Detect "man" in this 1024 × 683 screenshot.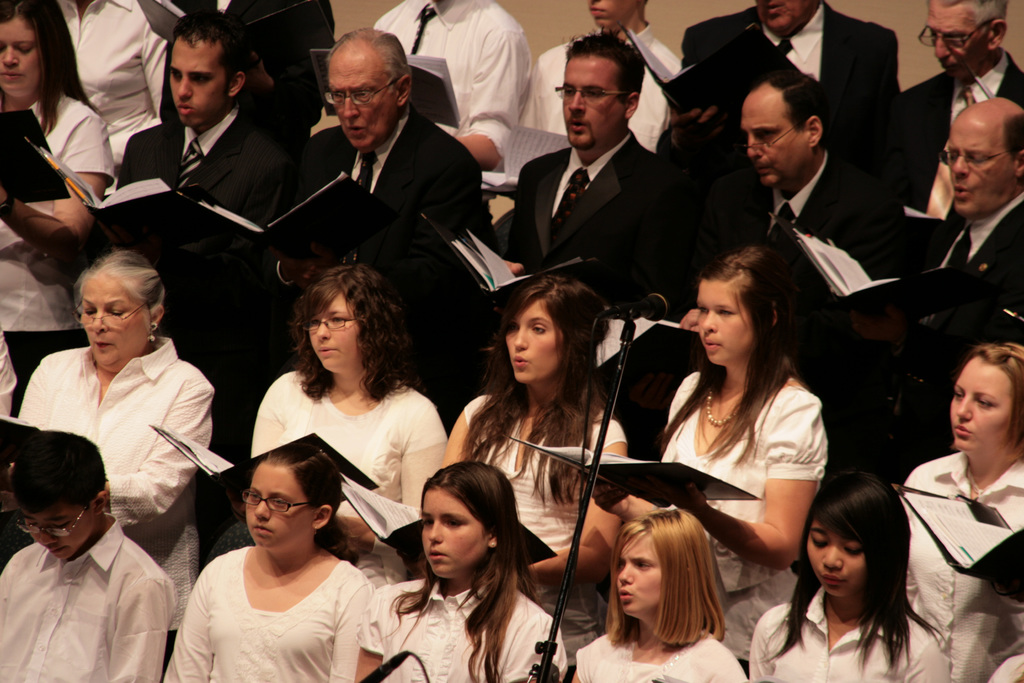
Detection: Rect(700, 68, 924, 313).
